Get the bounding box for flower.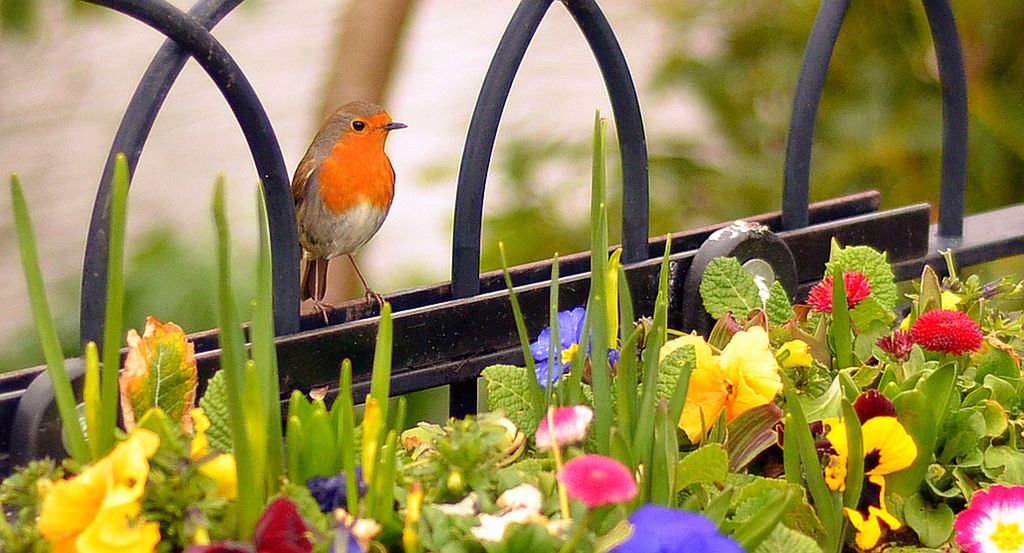
(899, 312, 989, 348).
